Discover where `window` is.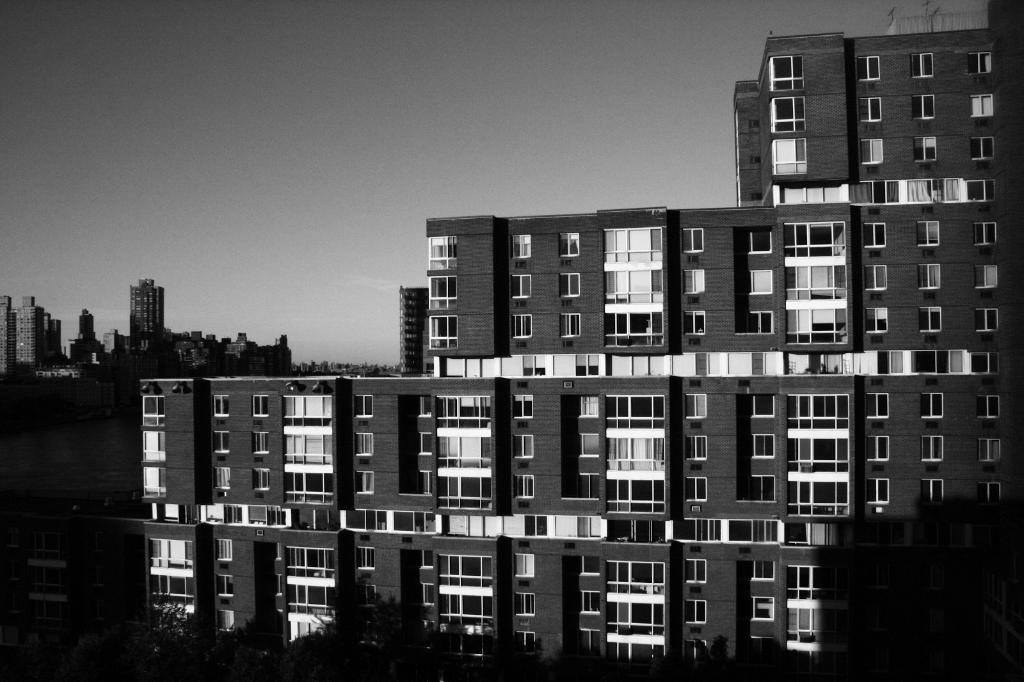
Discovered at (x1=416, y1=583, x2=433, y2=603).
